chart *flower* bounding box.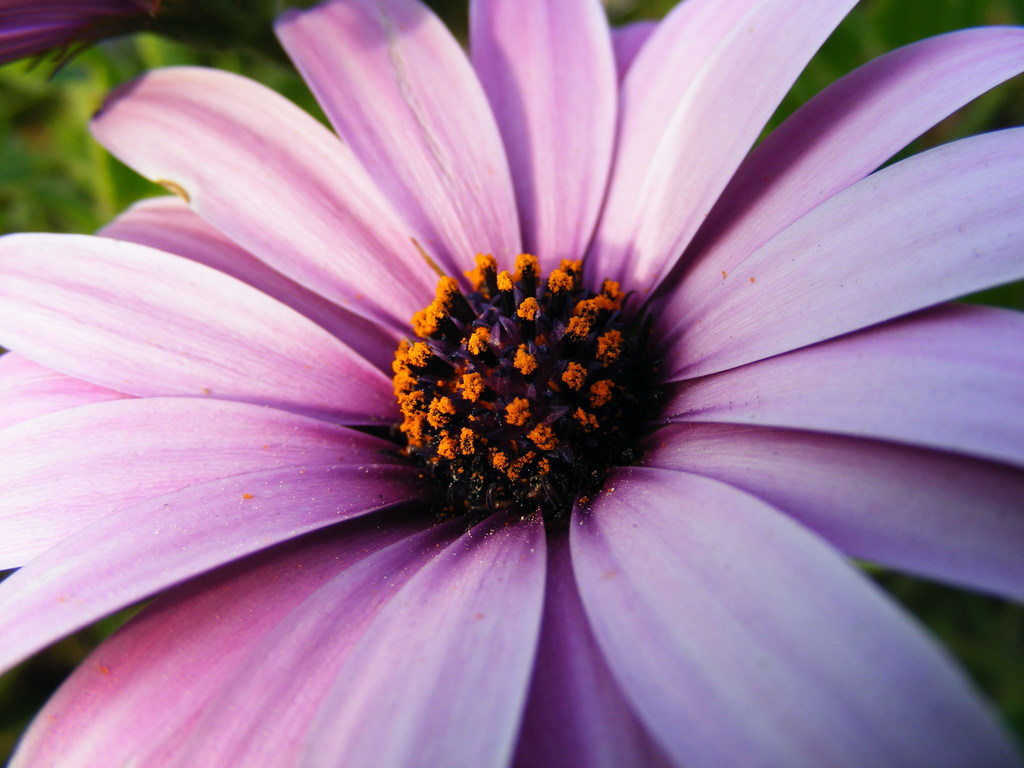
Charted: pyautogui.locateOnScreen(0, 1, 1023, 767).
